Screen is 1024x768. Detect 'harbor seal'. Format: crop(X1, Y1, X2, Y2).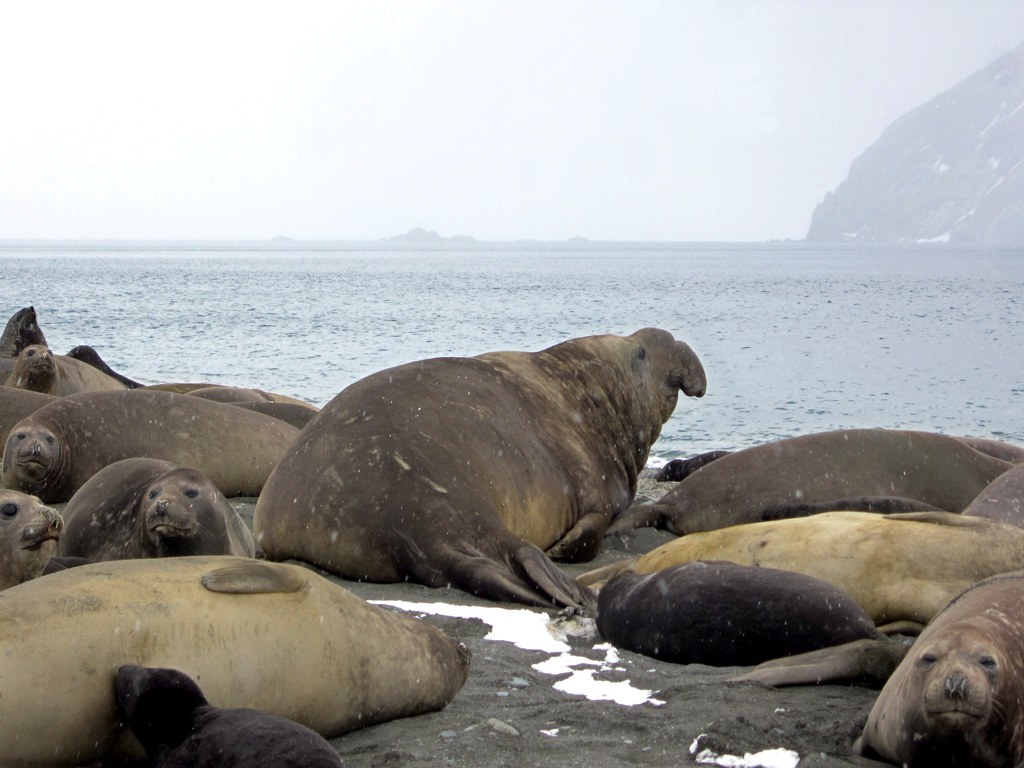
crop(0, 385, 51, 444).
